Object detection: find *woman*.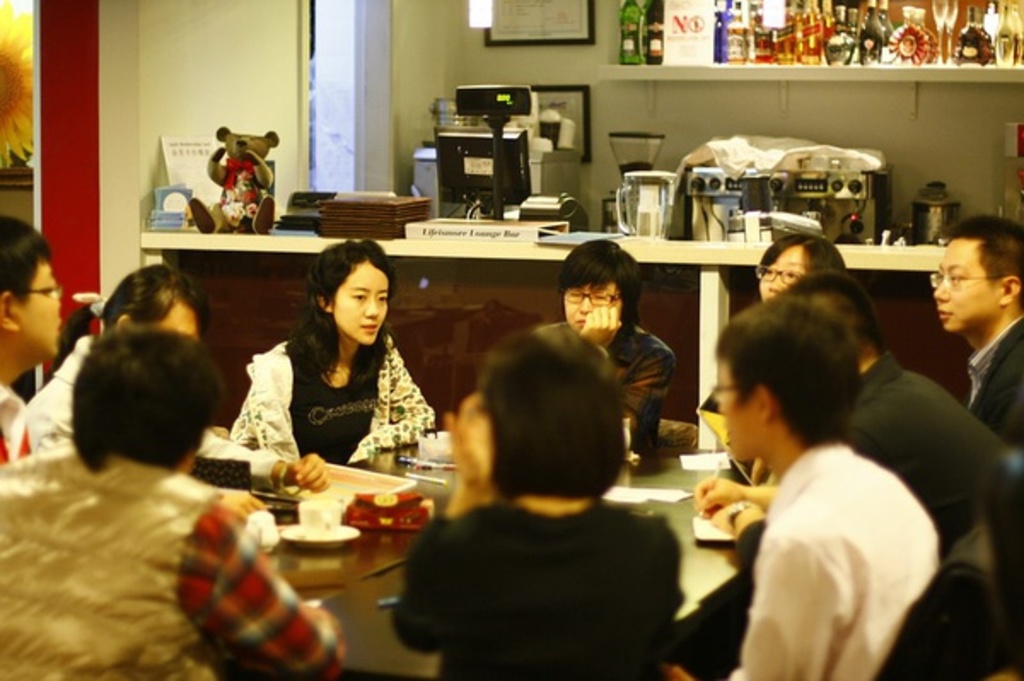
(left=24, top=261, right=338, bottom=517).
